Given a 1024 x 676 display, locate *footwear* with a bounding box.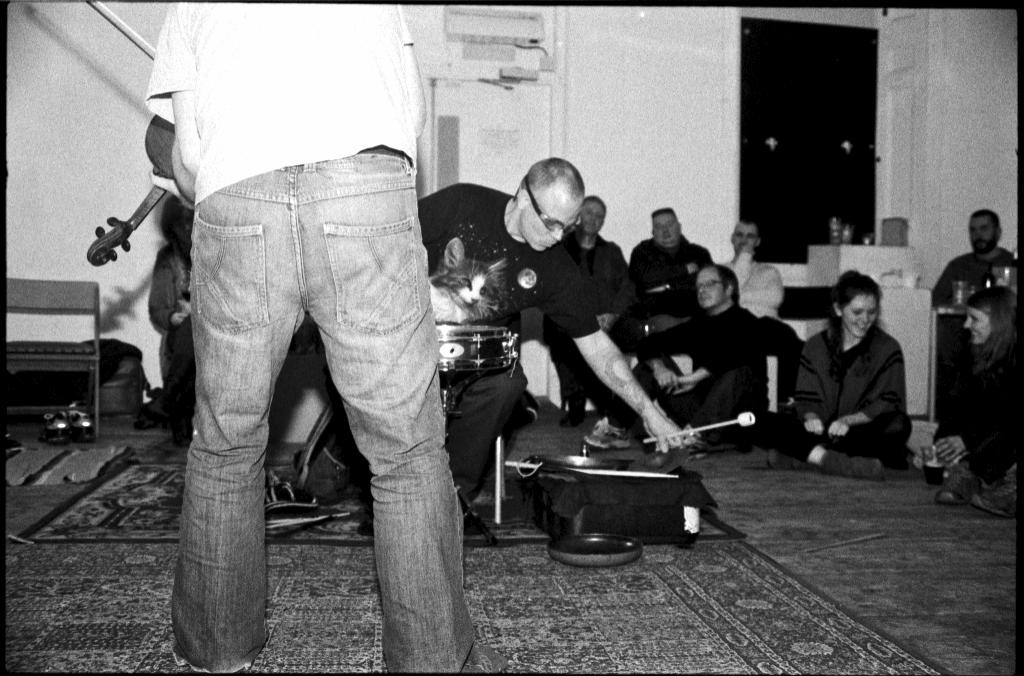
Located: (823,450,883,477).
